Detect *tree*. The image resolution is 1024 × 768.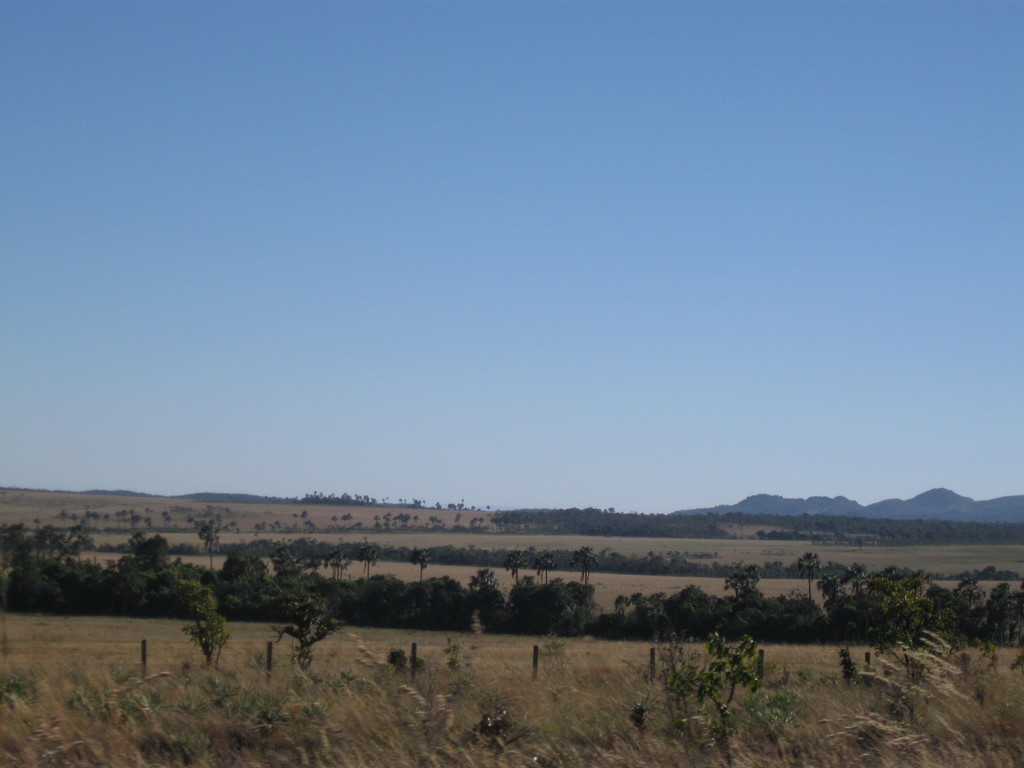
box=[398, 497, 402, 504].
